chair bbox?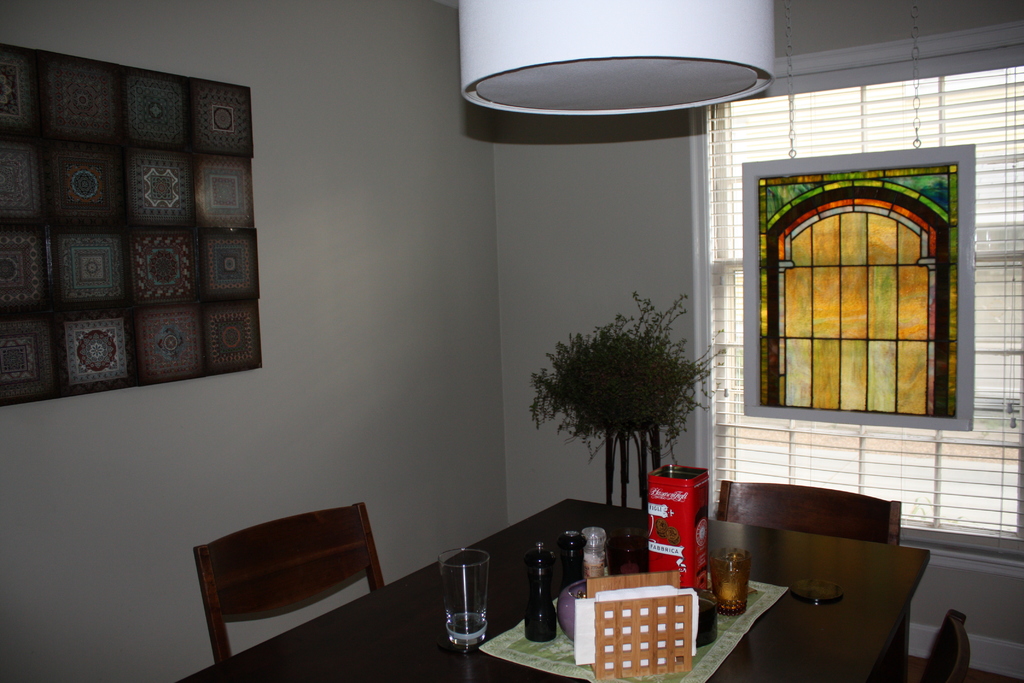
rect(909, 607, 971, 682)
